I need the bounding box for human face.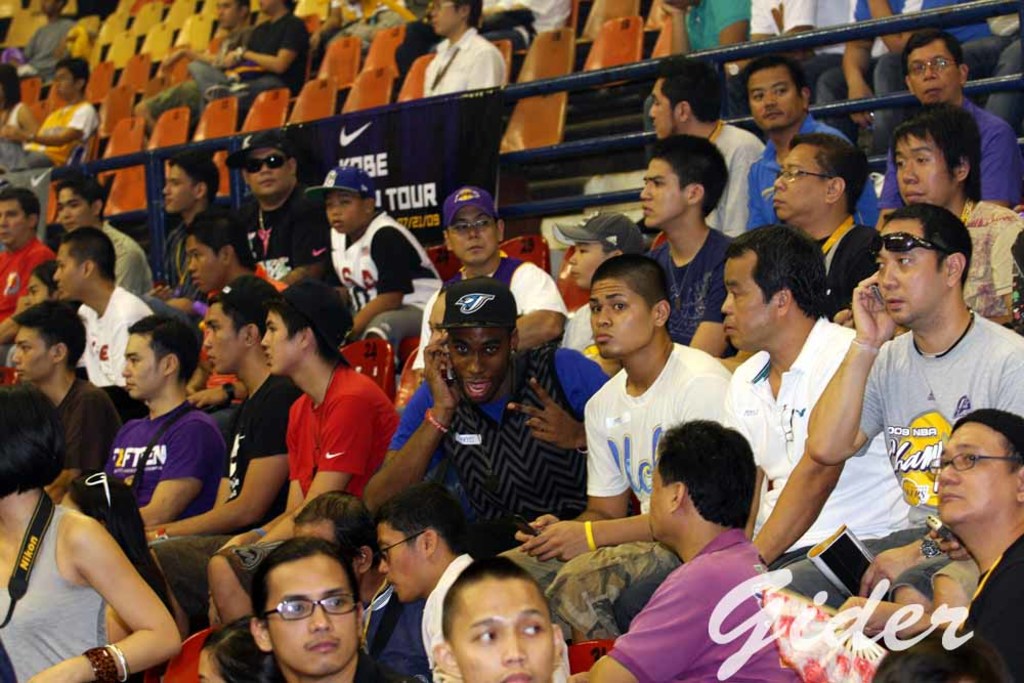
Here it is: locate(216, 0, 239, 28).
